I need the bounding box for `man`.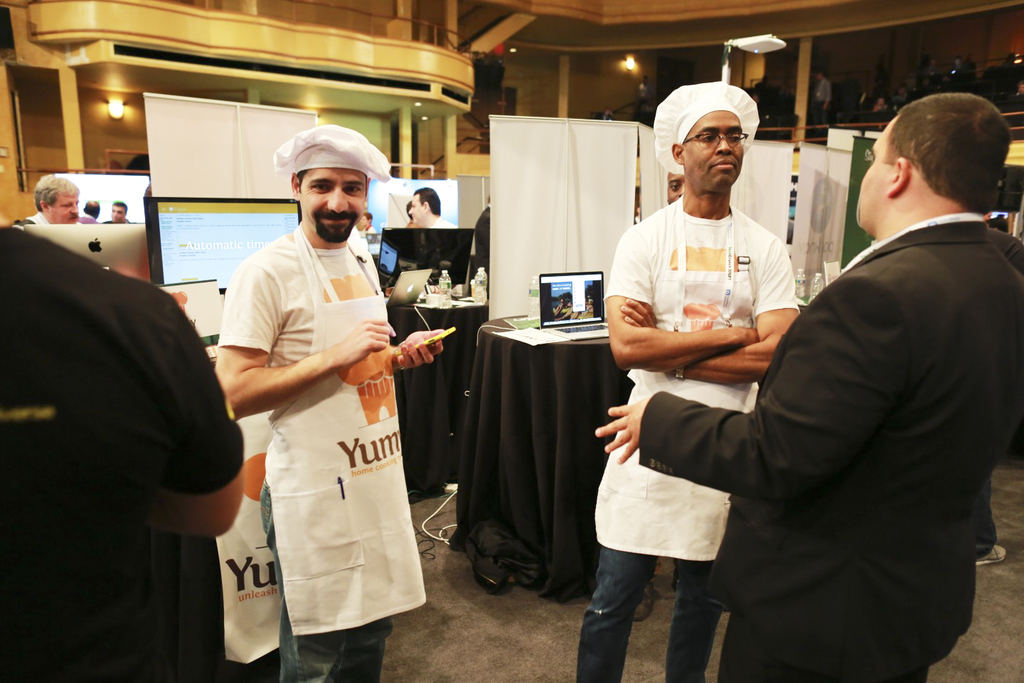
Here it is: 0, 220, 246, 682.
